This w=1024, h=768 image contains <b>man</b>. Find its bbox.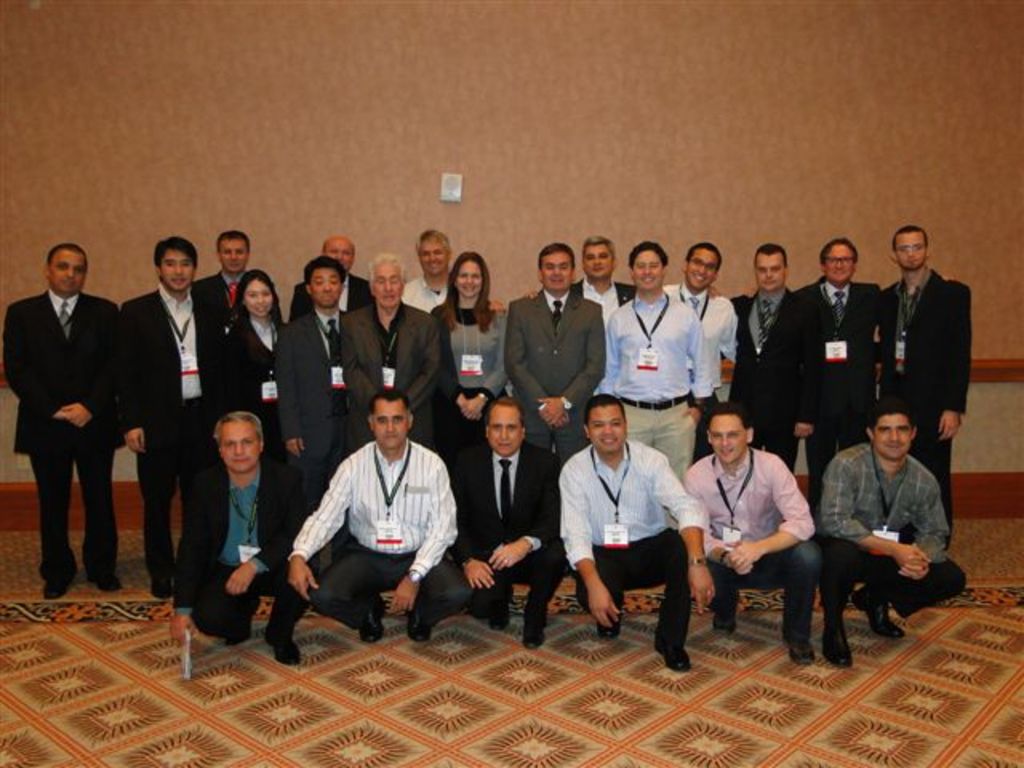
[x1=195, y1=227, x2=254, y2=334].
